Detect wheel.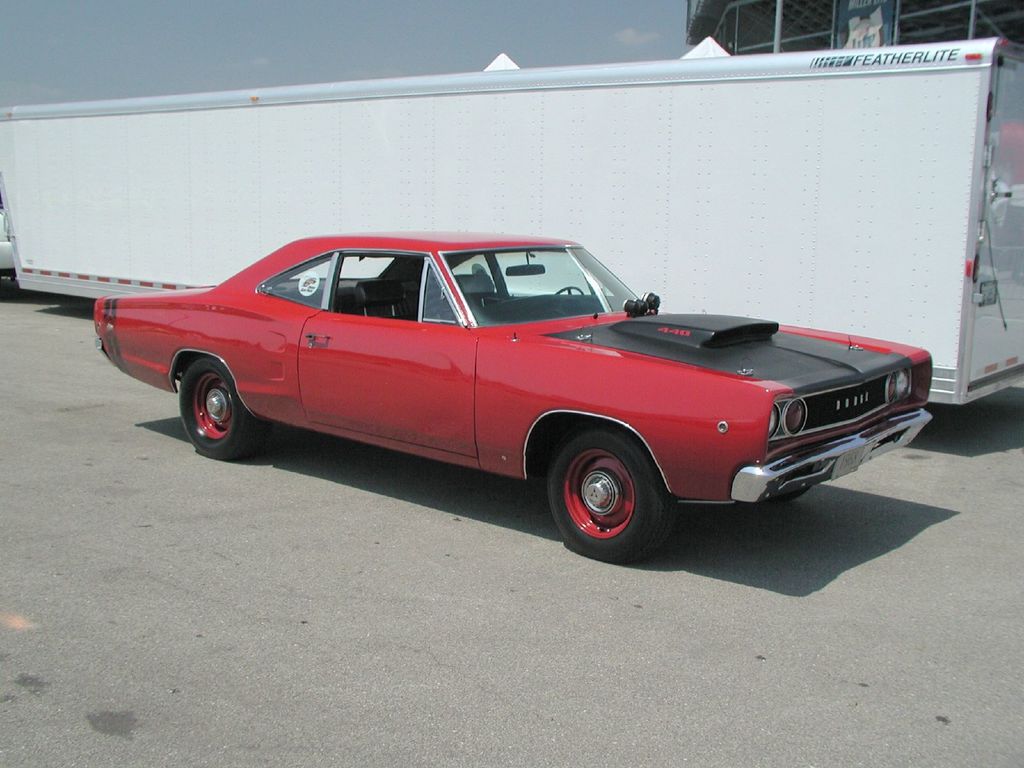
Detected at <bbox>548, 283, 589, 305</bbox>.
